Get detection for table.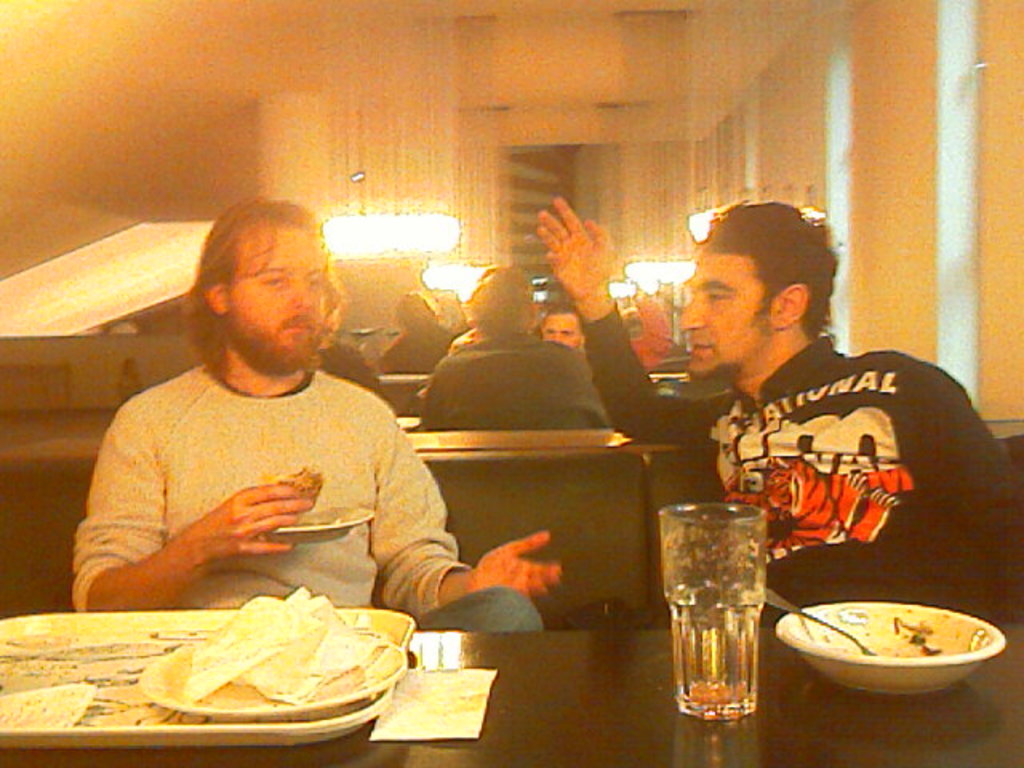
Detection: pyautogui.locateOnScreen(0, 613, 1022, 766).
